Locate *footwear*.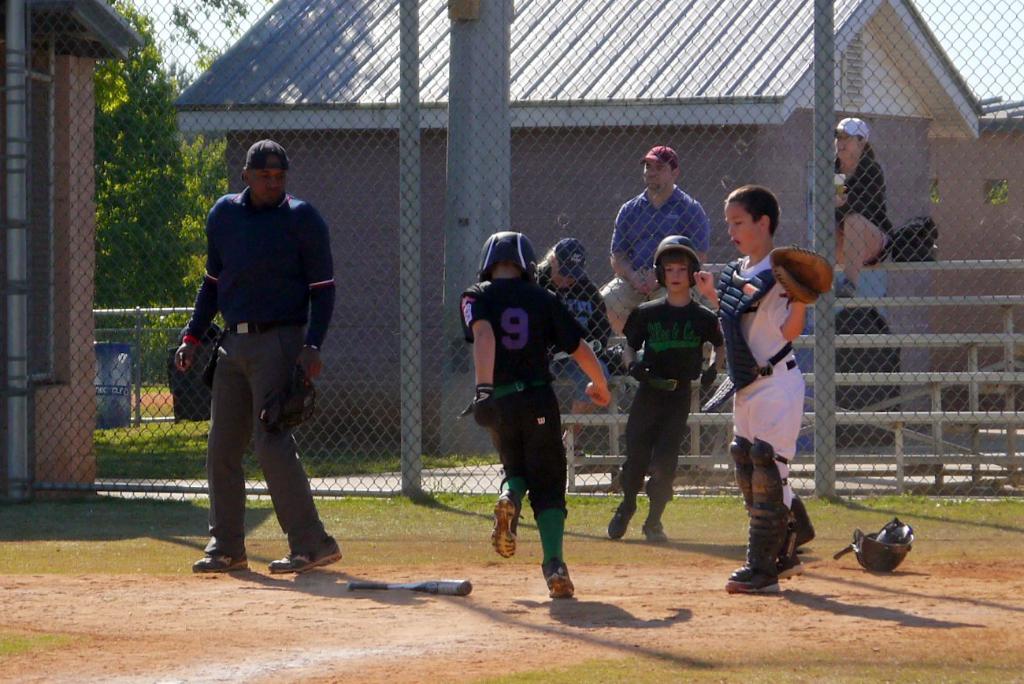
Bounding box: detection(723, 559, 788, 592).
